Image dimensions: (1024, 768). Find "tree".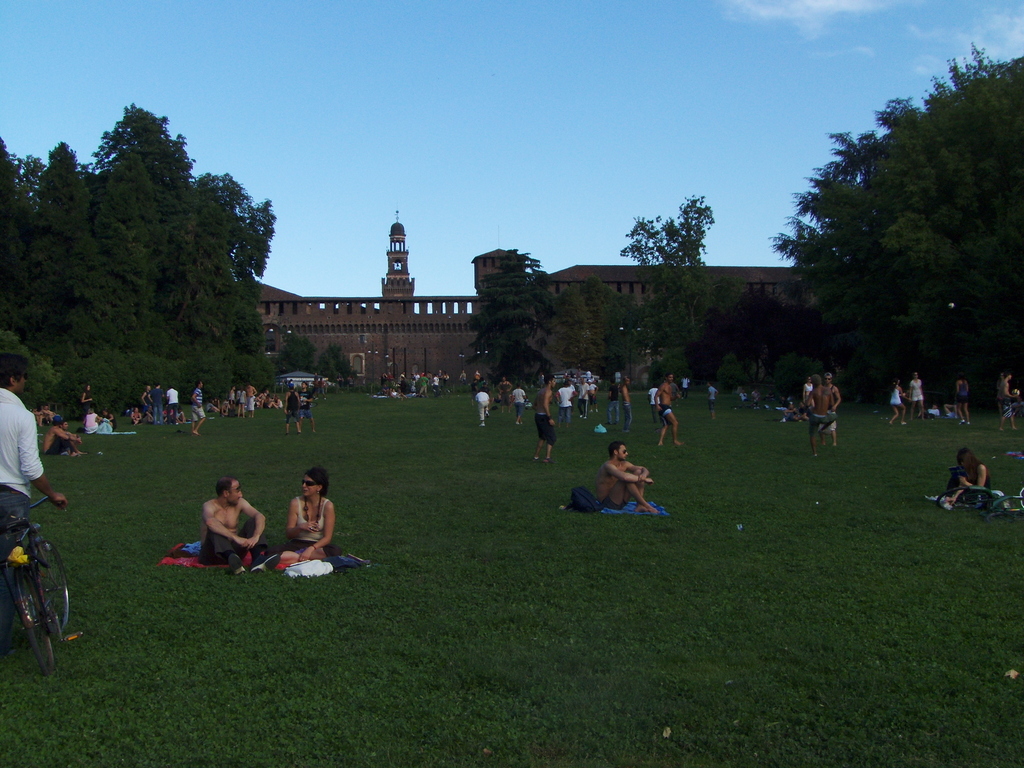
detection(763, 99, 990, 412).
